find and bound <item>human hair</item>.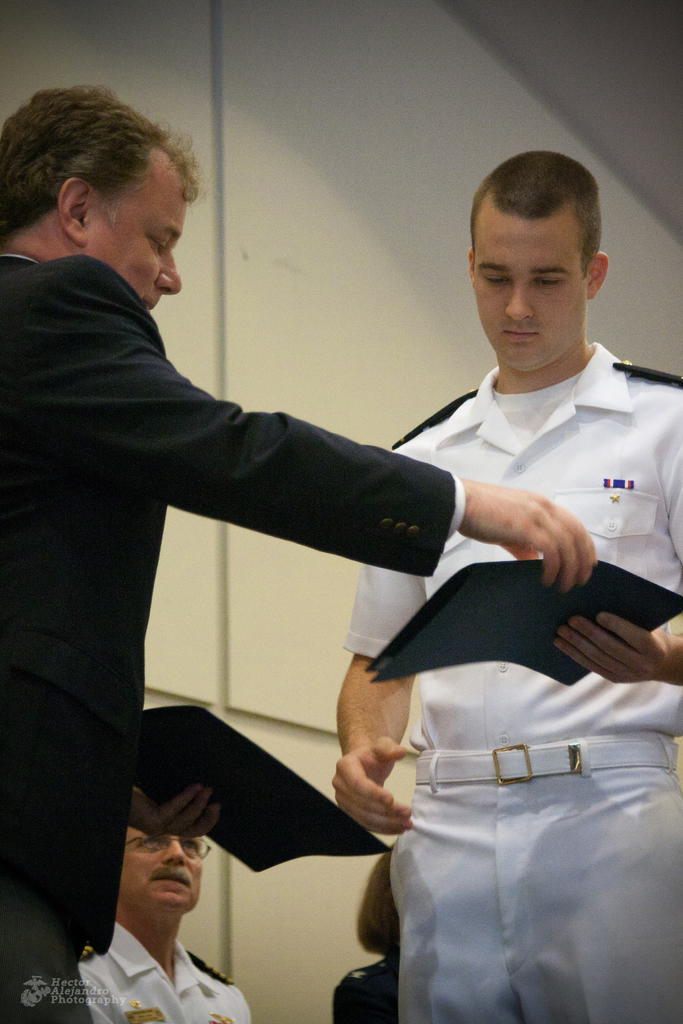
Bound: (8, 83, 179, 260).
